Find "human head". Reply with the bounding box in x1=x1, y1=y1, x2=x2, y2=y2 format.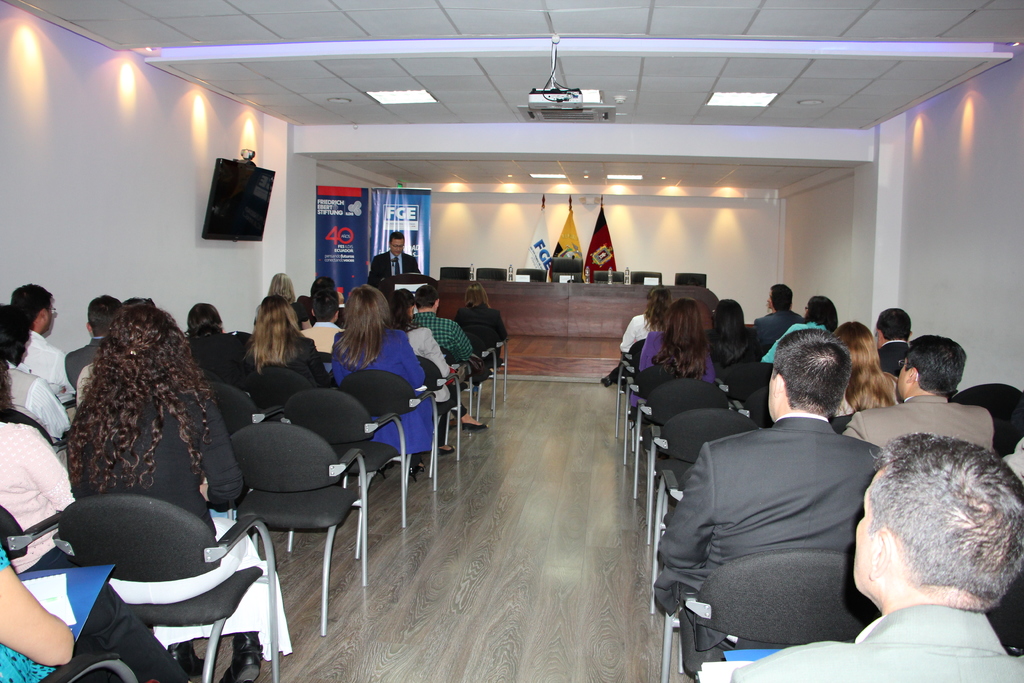
x1=120, y1=295, x2=156, y2=309.
